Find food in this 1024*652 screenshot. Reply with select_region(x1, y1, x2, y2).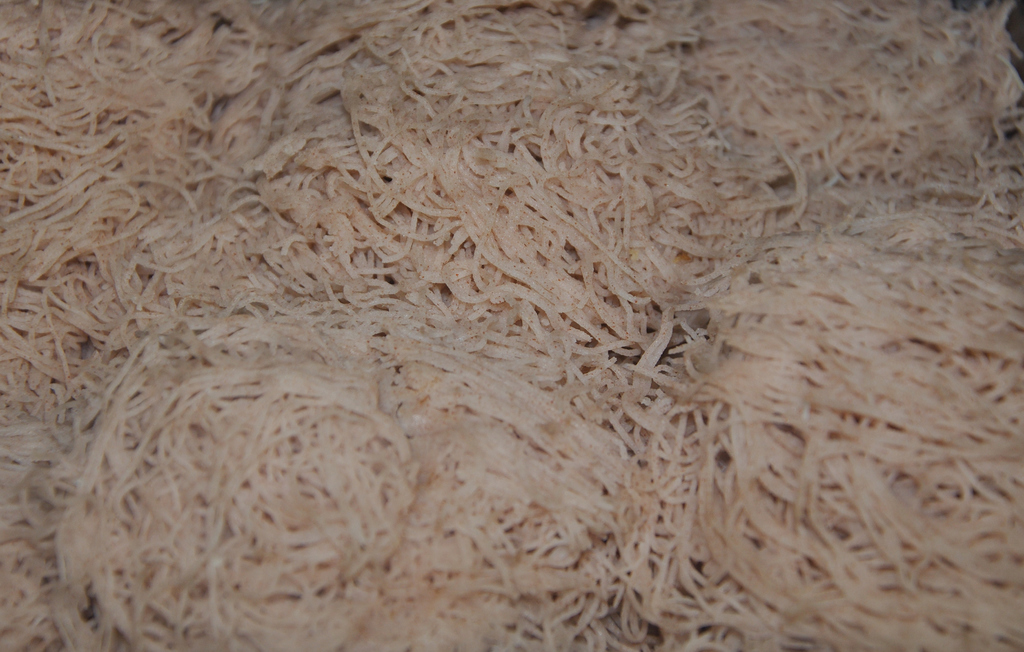
select_region(2, 1, 1020, 649).
